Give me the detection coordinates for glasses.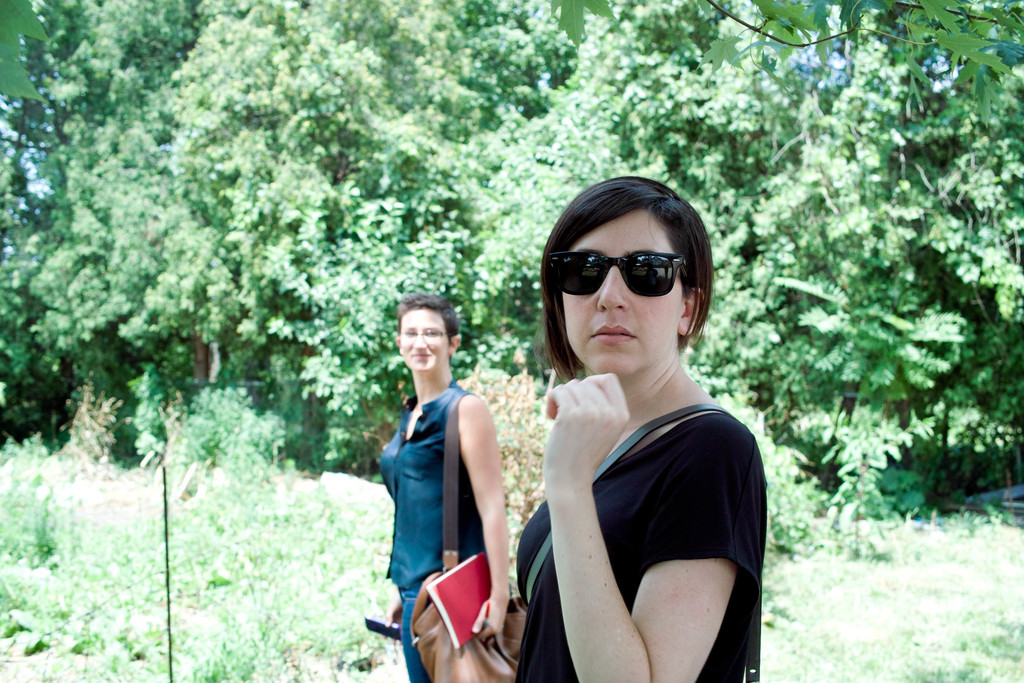
(548,249,690,299).
